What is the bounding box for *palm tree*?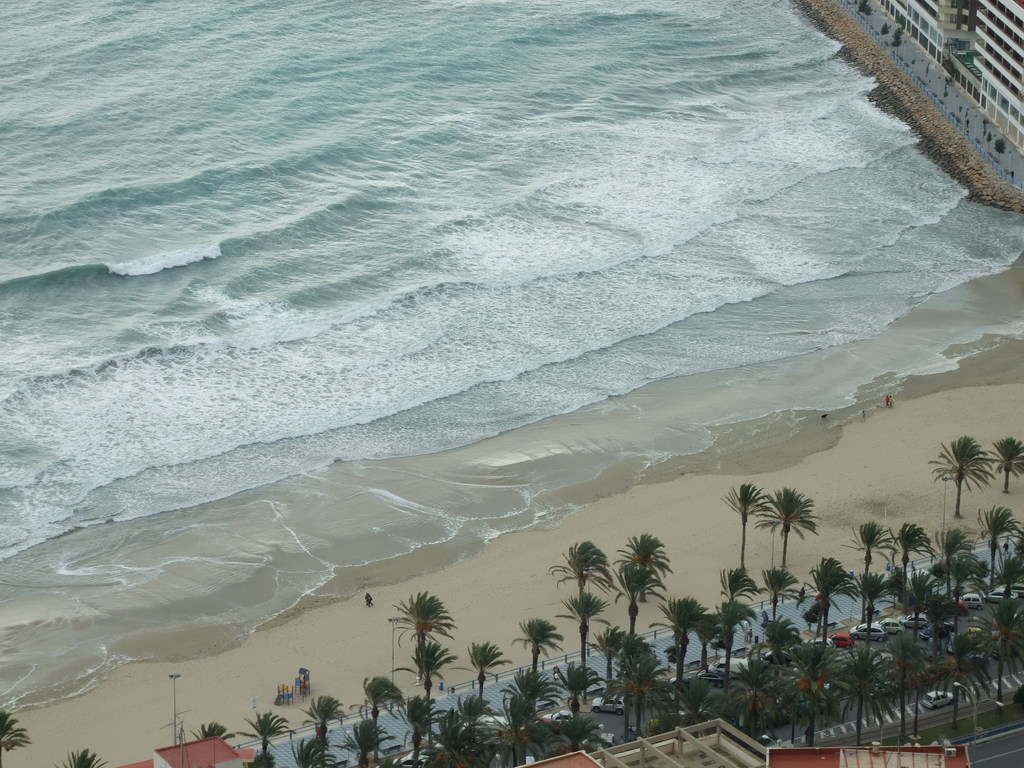
select_region(308, 740, 340, 758).
